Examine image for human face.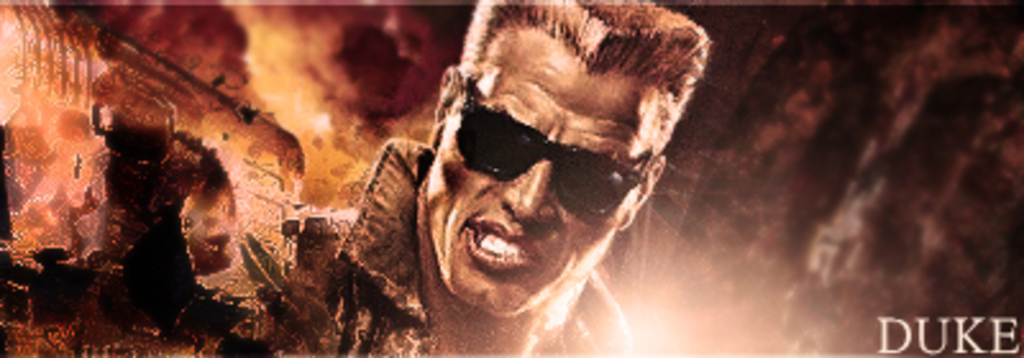
Examination result: rect(428, 28, 660, 317).
